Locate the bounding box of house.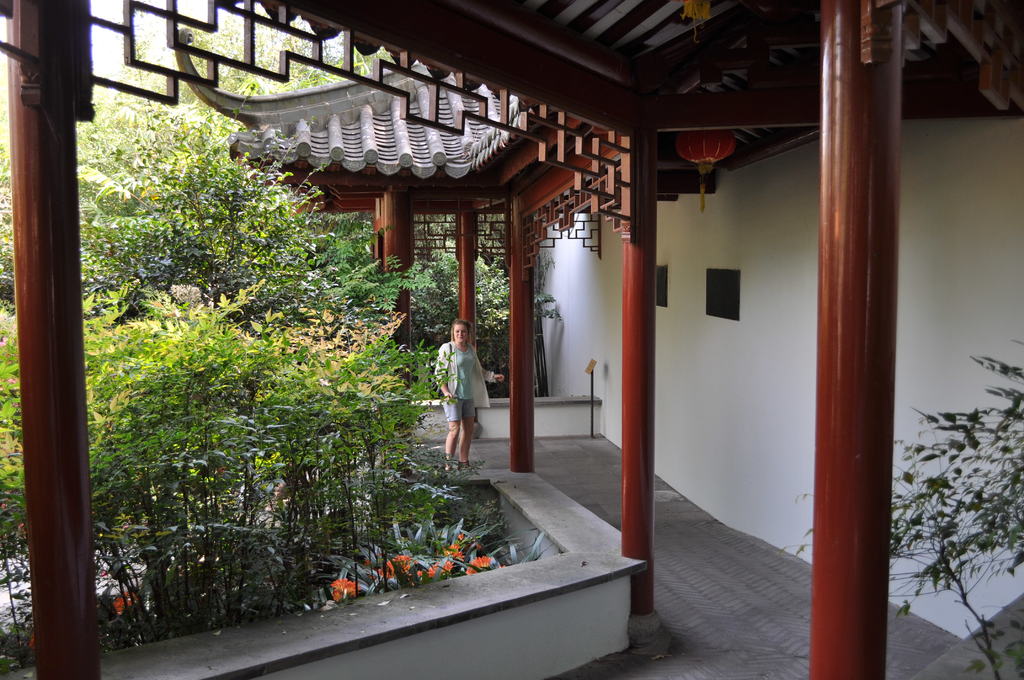
Bounding box: crop(0, 0, 1023, 679).
